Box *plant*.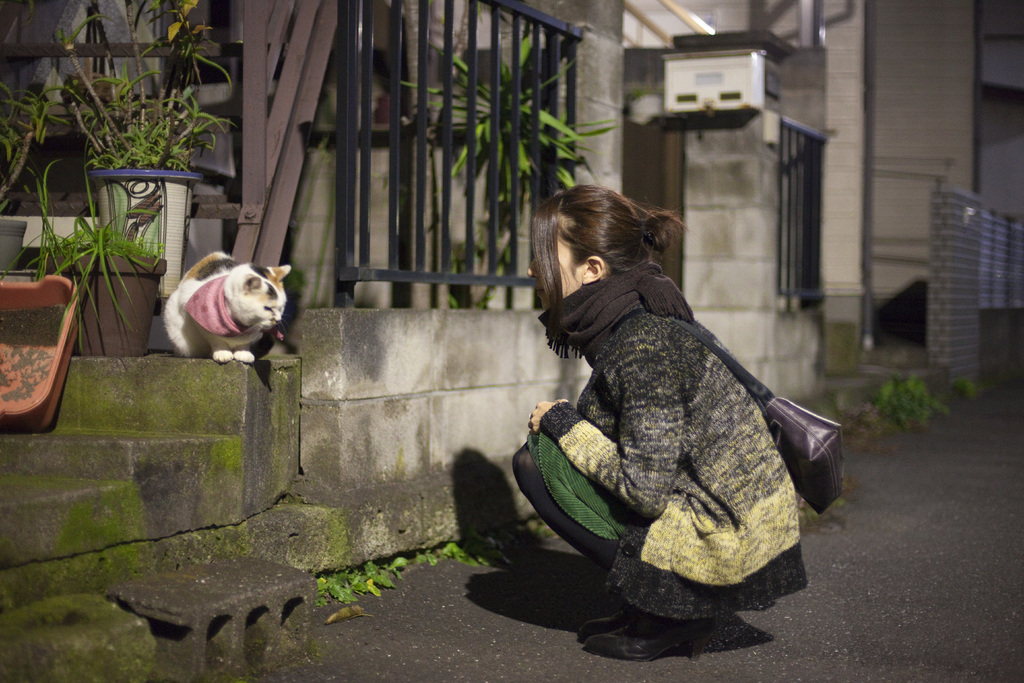
856,359,950,434.
